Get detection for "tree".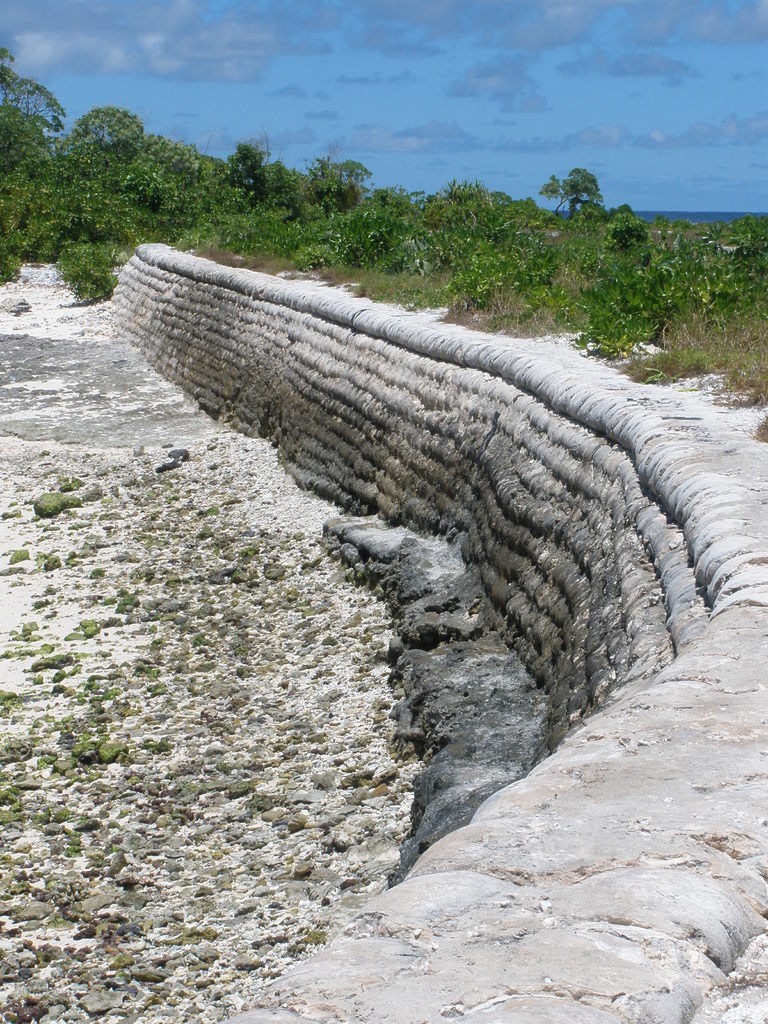
Detection: x1=28, y1=64, x2=150, y2=276.
